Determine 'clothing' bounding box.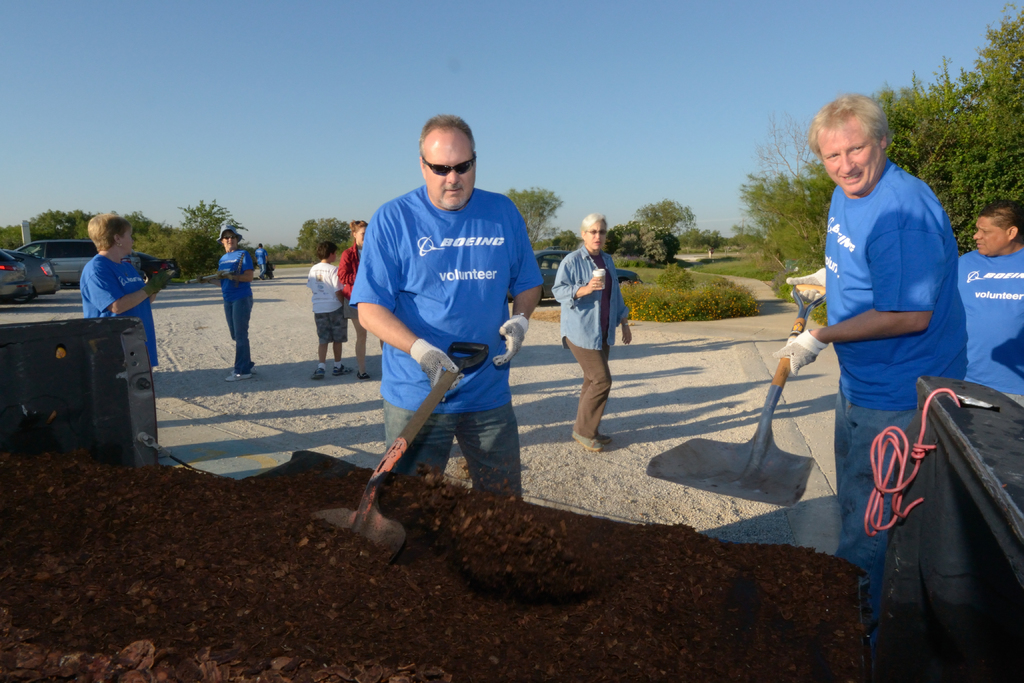
Determined: (951,238,1023,414).
